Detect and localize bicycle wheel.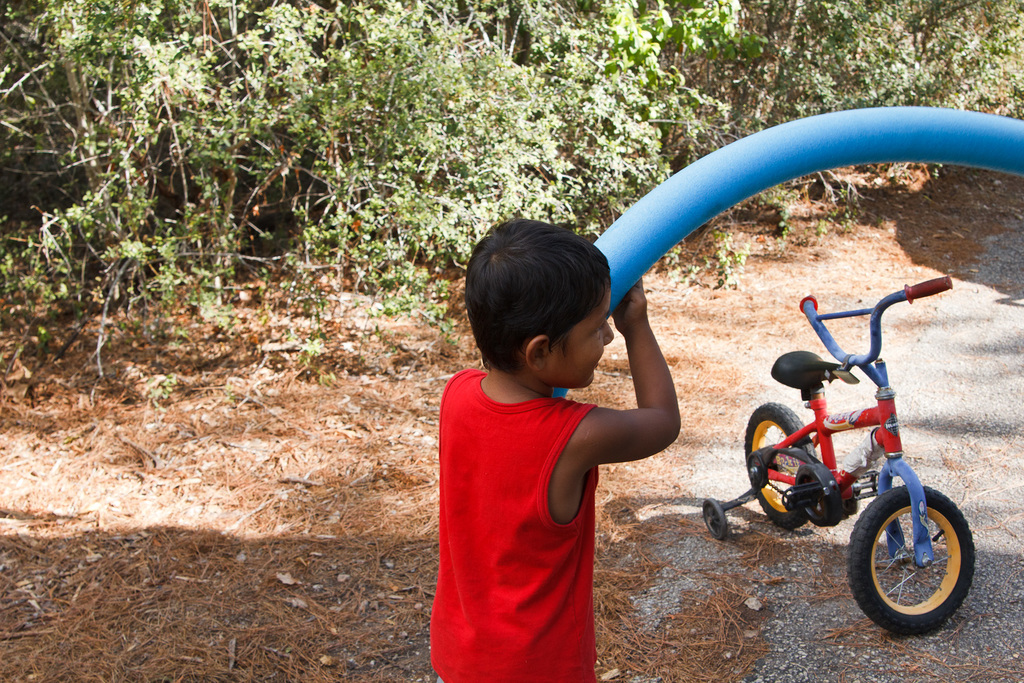
Localized at crop(843, 490, 980, 630).
